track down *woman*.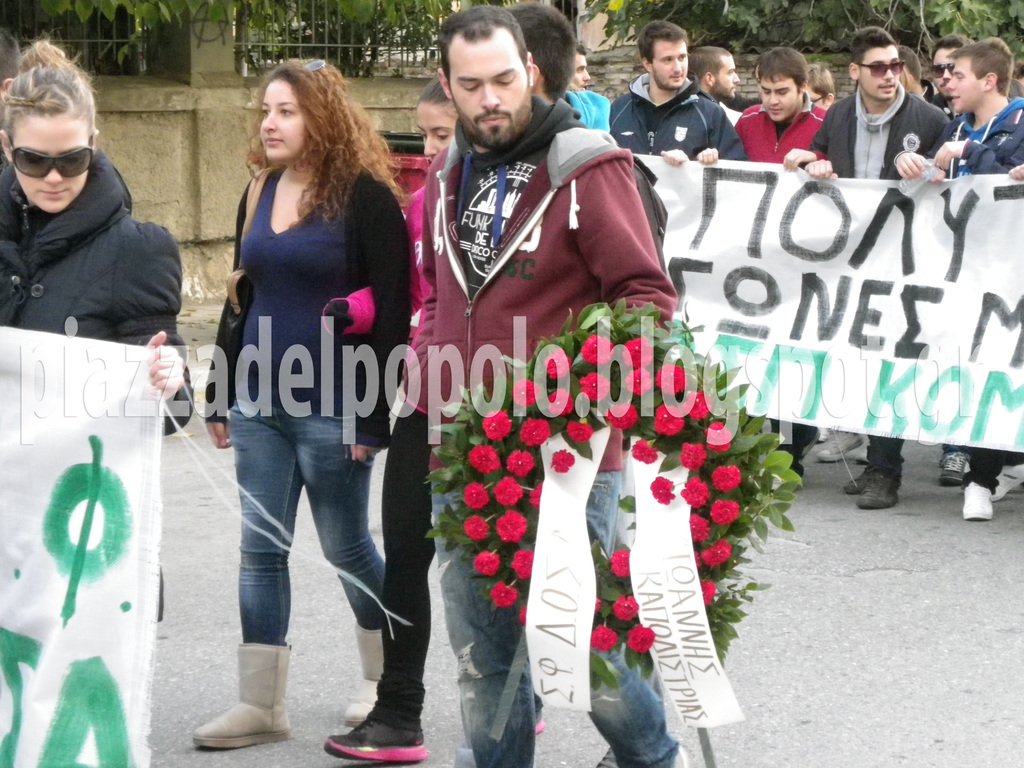
Tracked to (left=0, top=32, right=201, bottom=623).
